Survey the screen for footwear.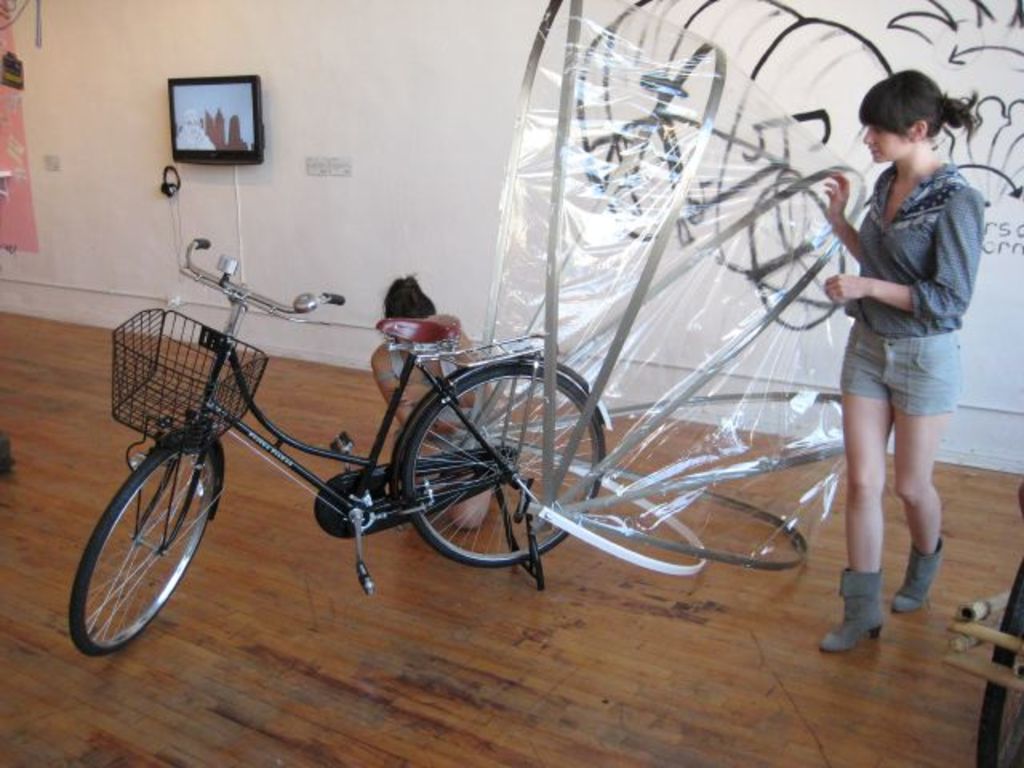
Survey found: crop(891, 539, 949, 614).
